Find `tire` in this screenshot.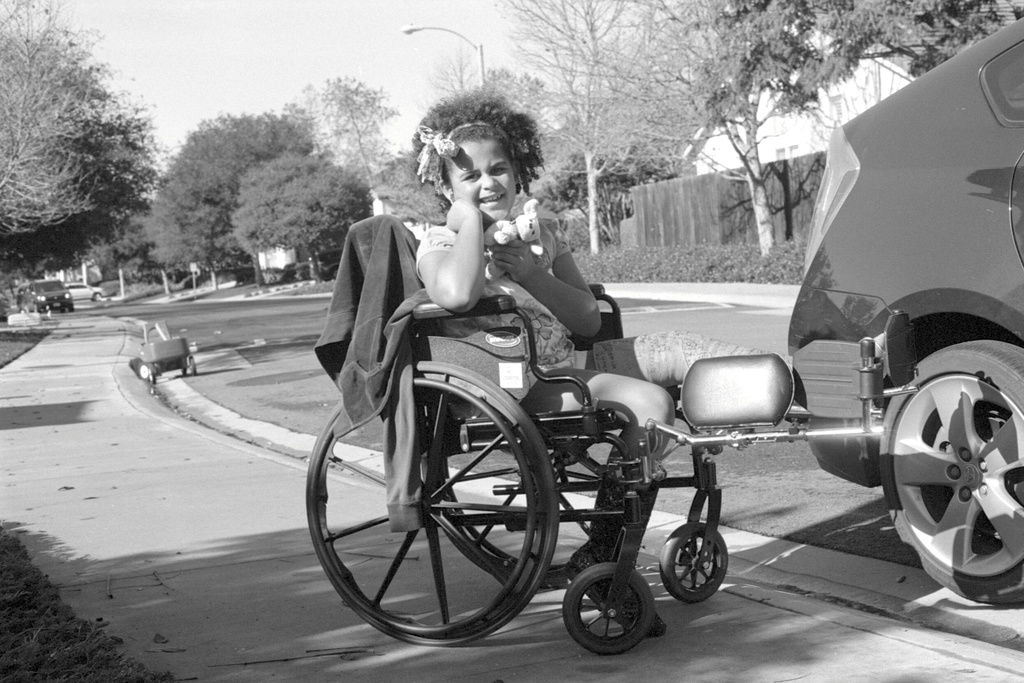
The bounding box for `tire` is Rect(573, 574, 660, 657).
